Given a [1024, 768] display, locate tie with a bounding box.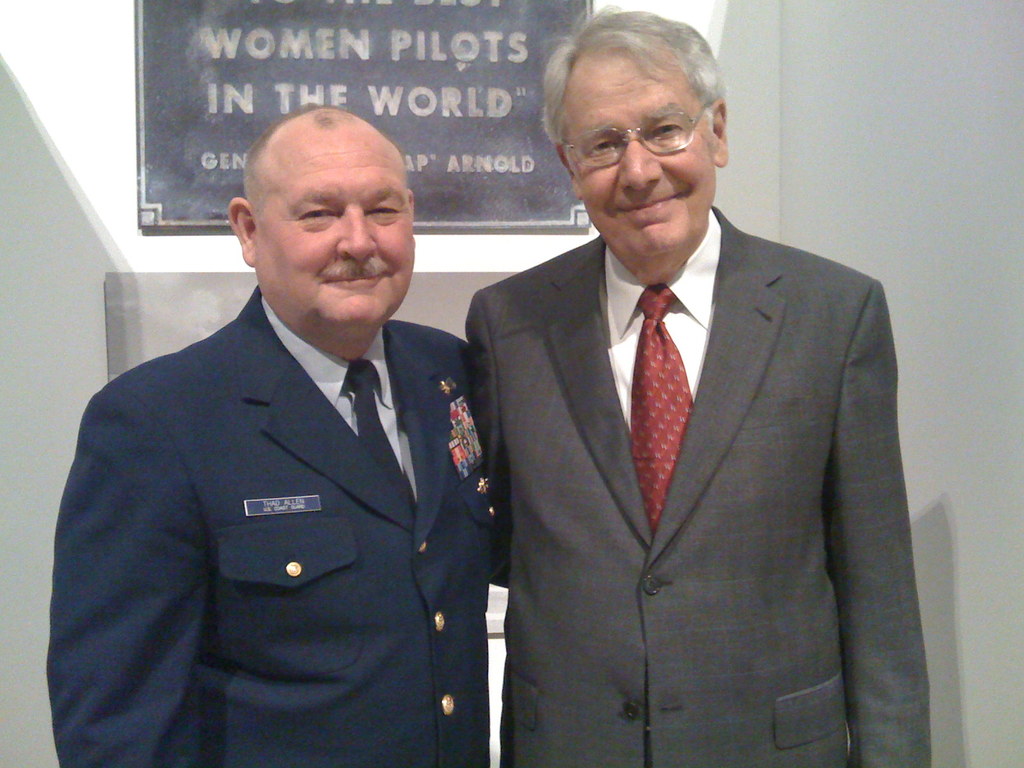
Located: left=632, top=285, right=692, bottom=529.
